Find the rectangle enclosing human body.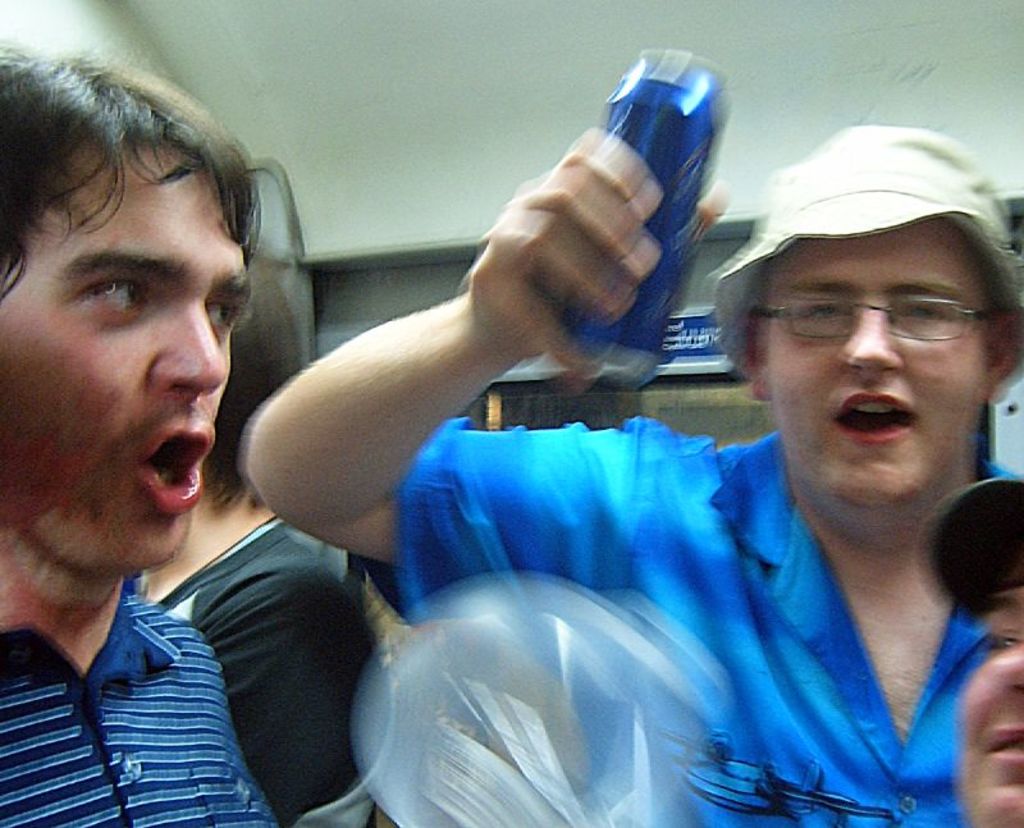
box=[239, 124, 1023, 827].
